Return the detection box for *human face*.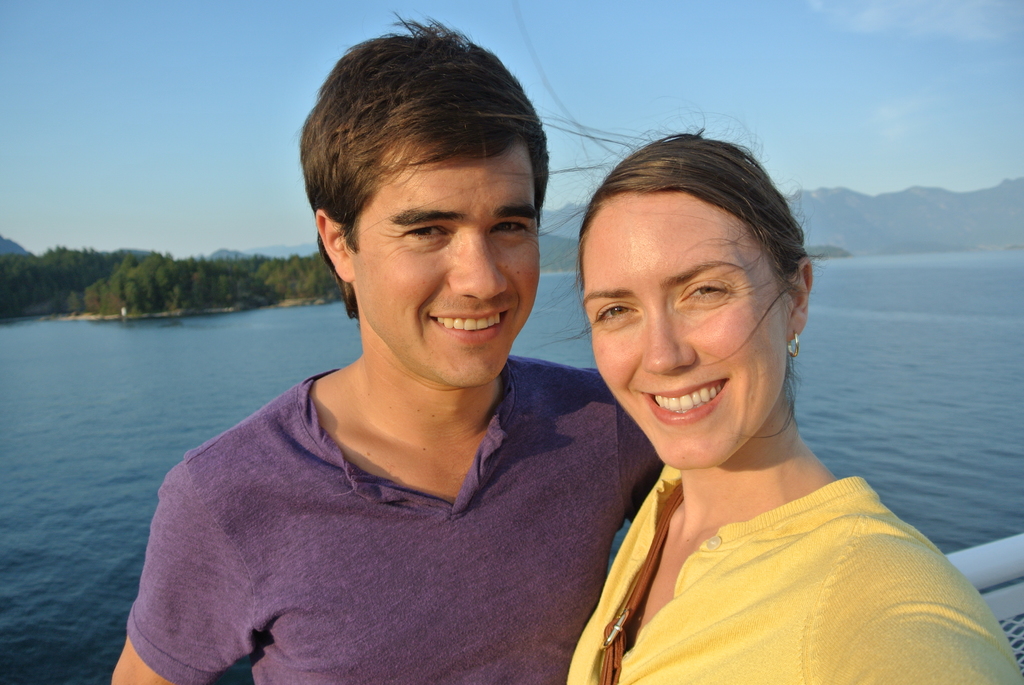
BBox(585, 194, 785, 466).
